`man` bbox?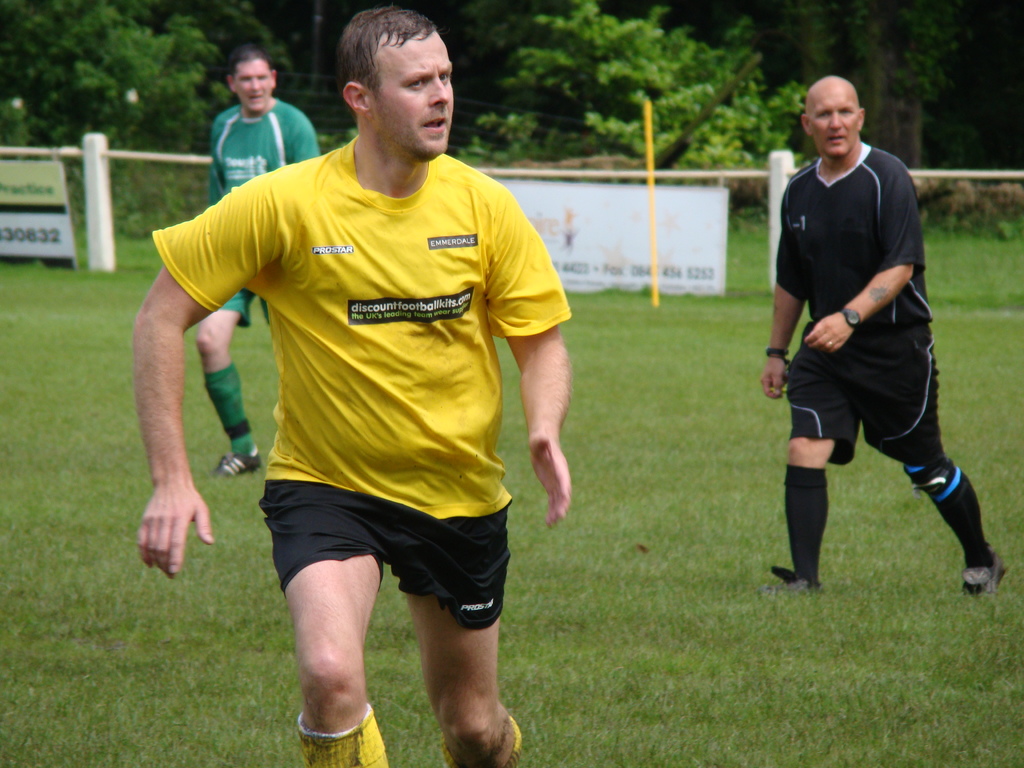
bbox(758, 74, 1005, 602)
